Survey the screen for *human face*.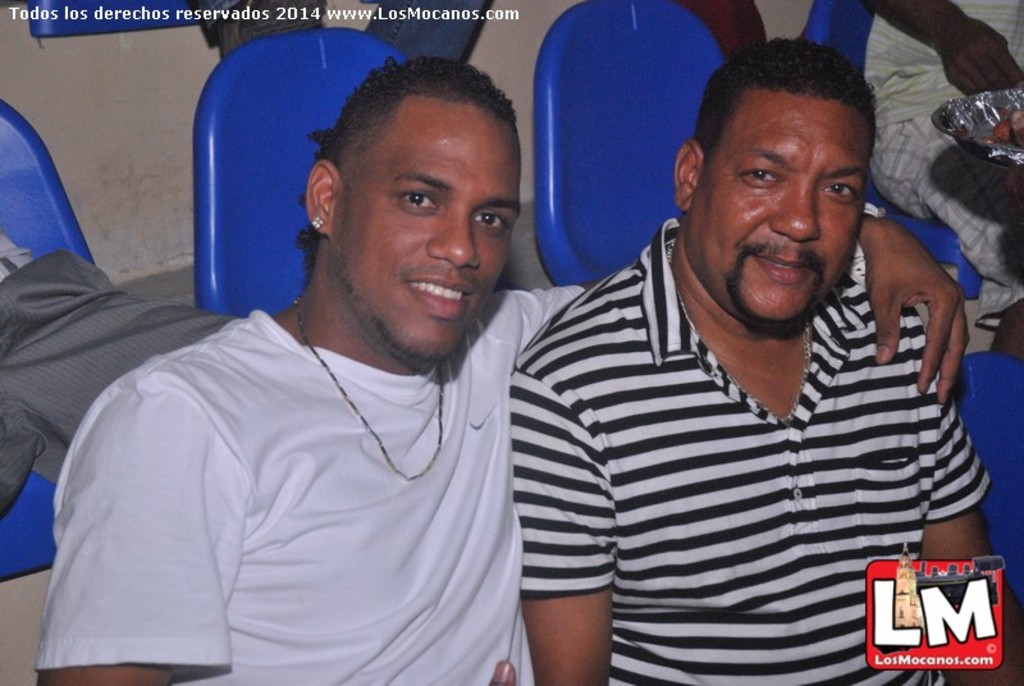
Survey found: l=334, t=93, r=521, b=360.
